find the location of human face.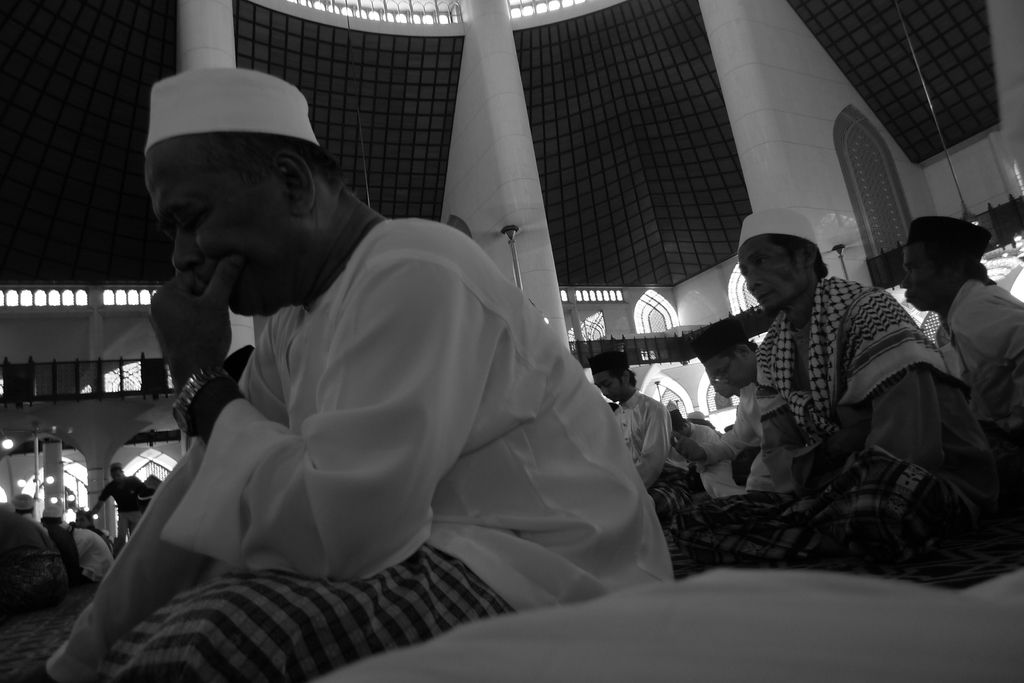
Location: left=899, top=246, right=947, bottom=305.
